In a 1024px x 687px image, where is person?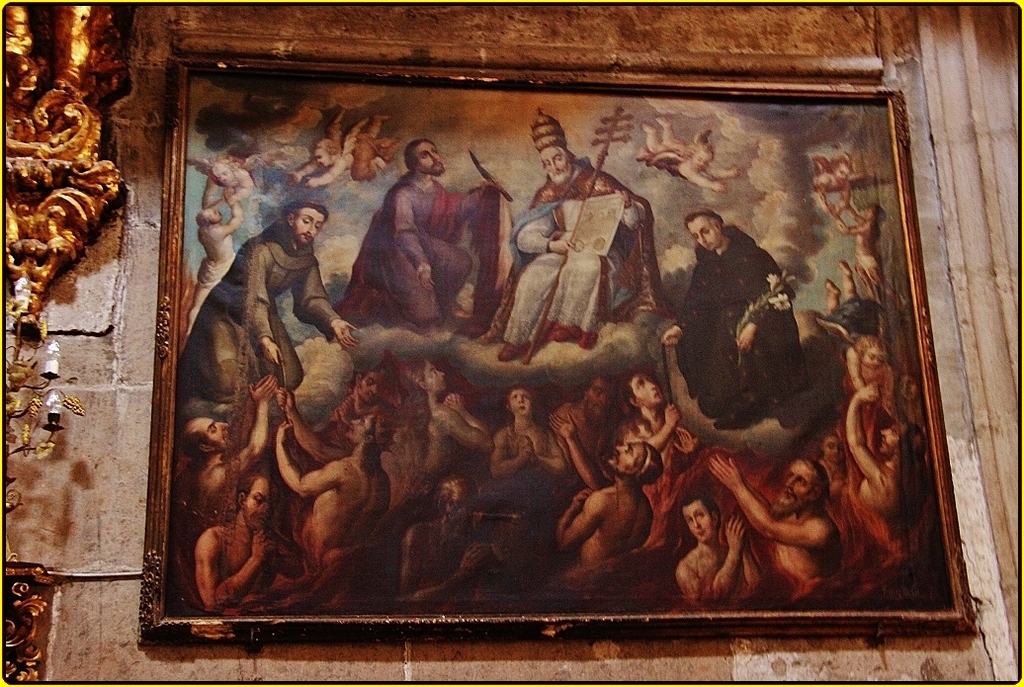
box(705, 451, 841, 593).
